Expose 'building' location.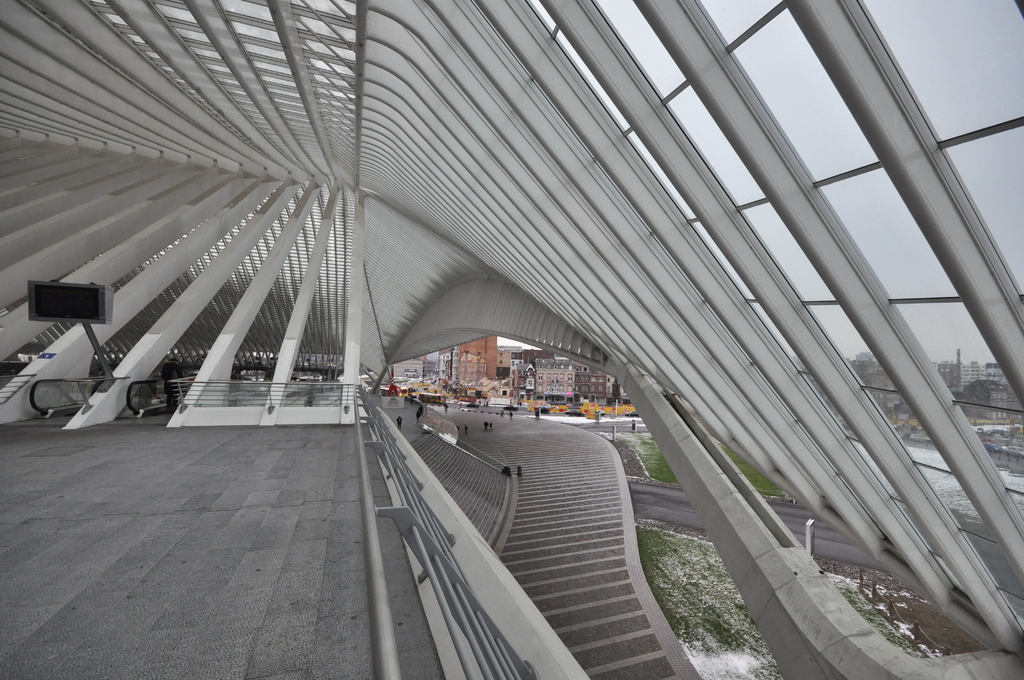
Exposed at detection(0, 0, 1023, 679).
